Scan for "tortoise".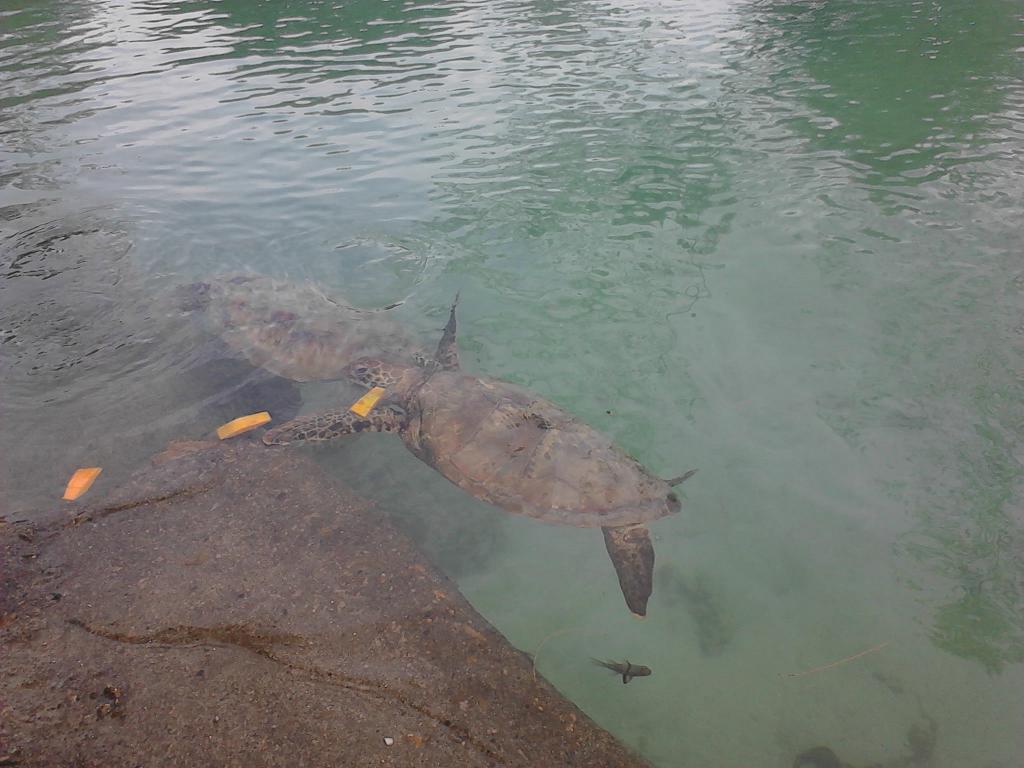
Scan result: bbox=[264, 294, 698, 621].
